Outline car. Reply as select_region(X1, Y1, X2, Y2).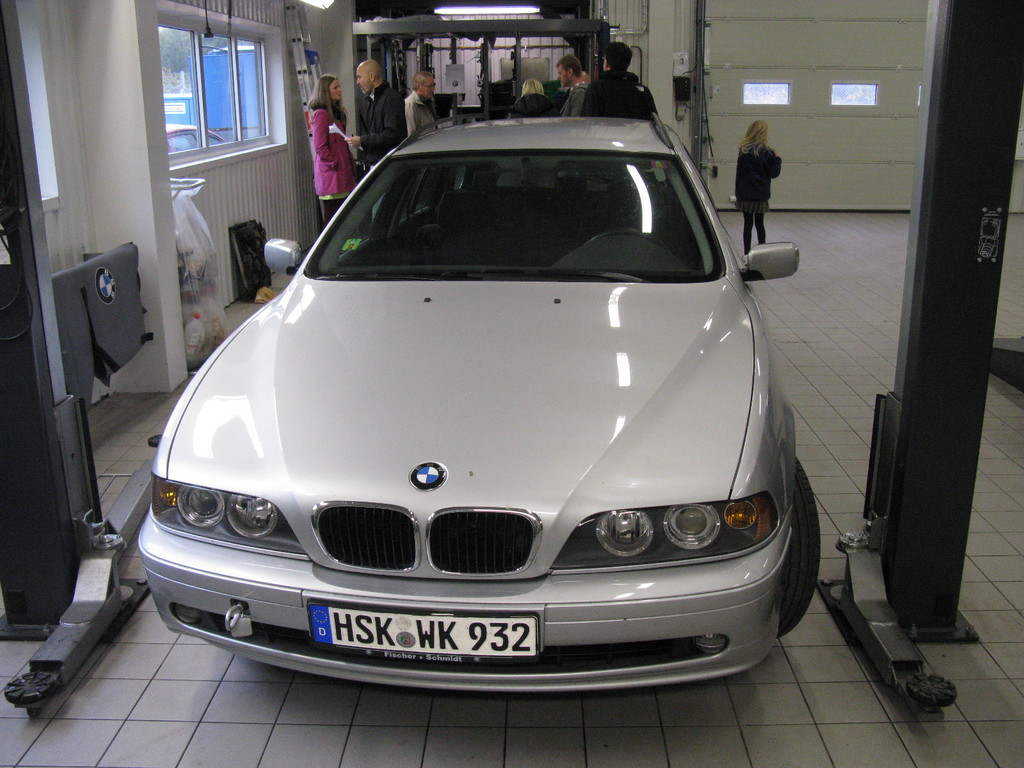
select_region(165, 124, 223, 155).
